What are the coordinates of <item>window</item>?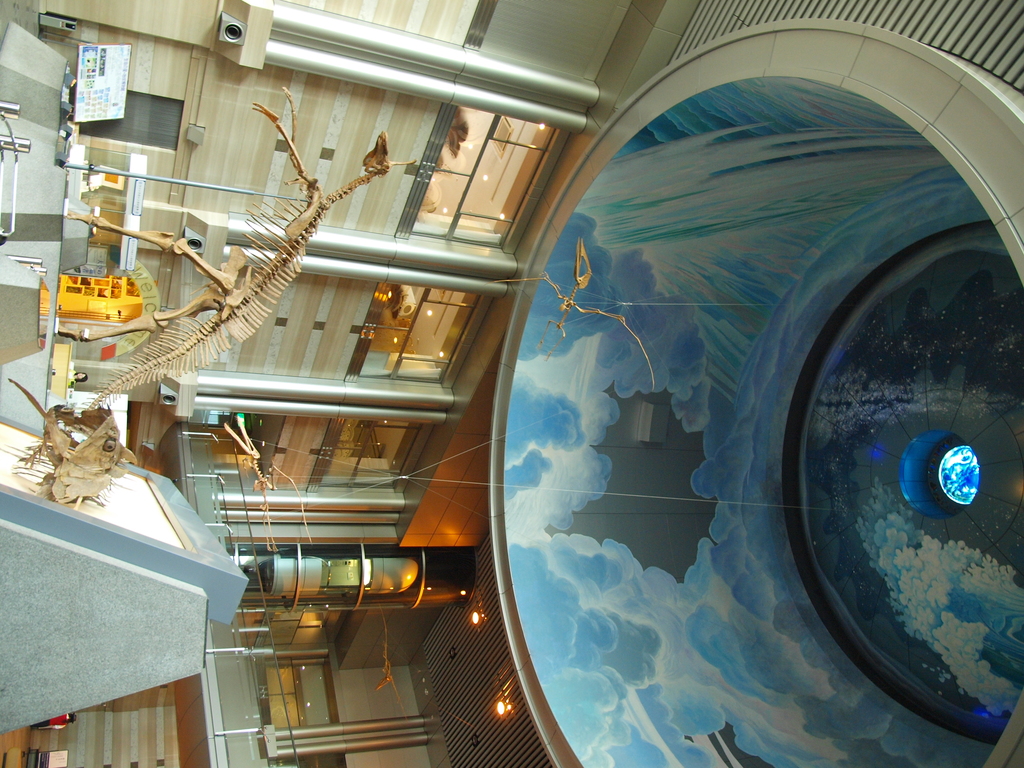
309,415,412,500.
